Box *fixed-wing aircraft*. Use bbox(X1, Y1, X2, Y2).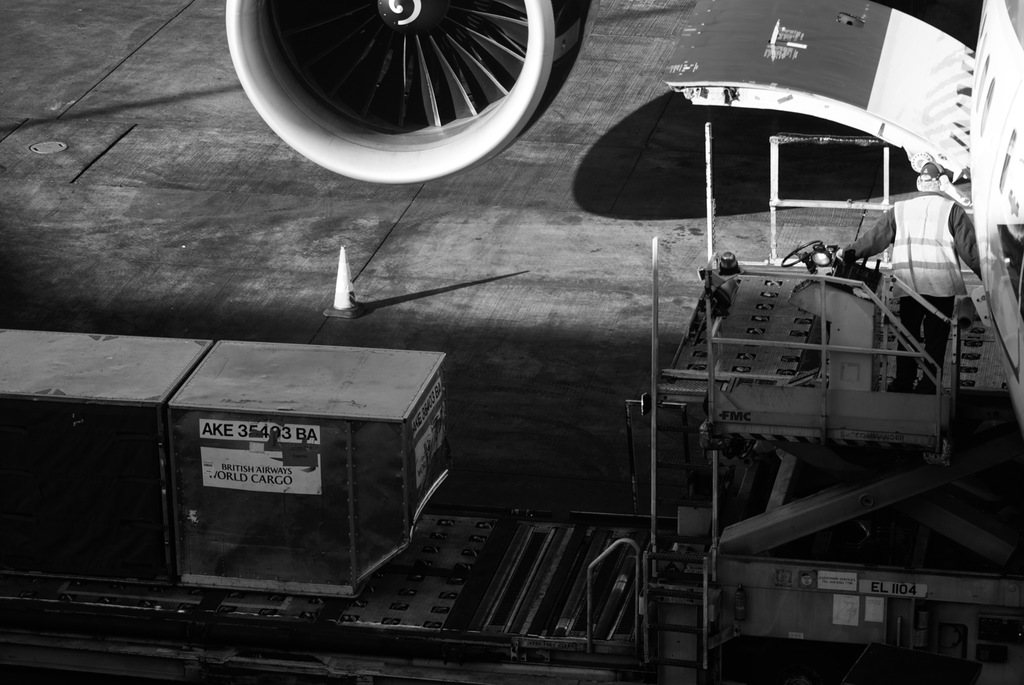
bbox(0, 0, 1023, 545).
